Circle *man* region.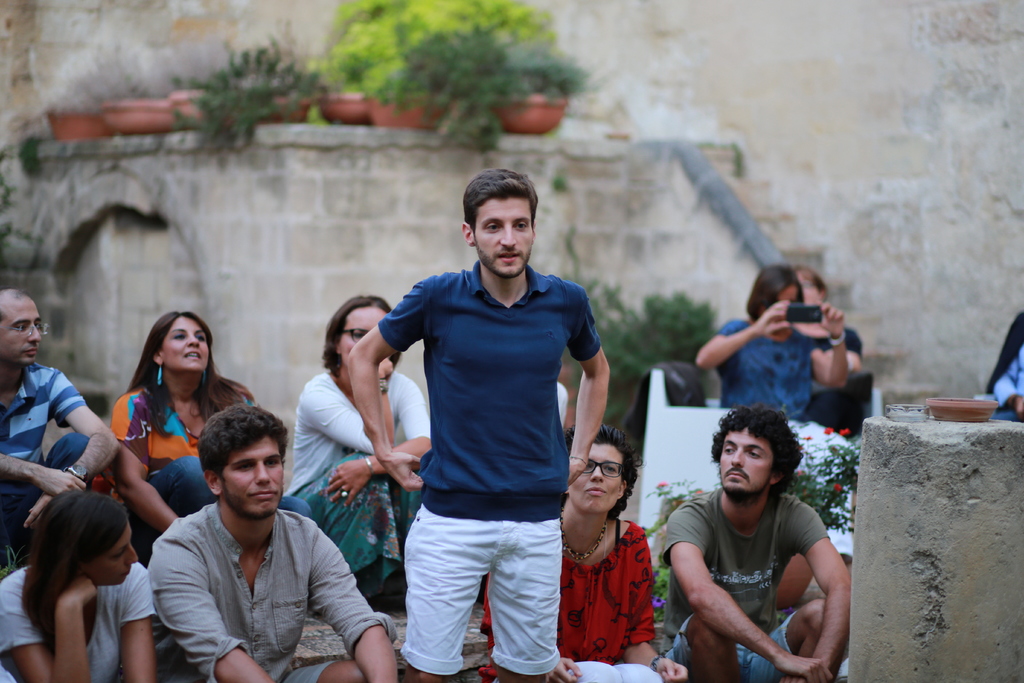
Region: bbox(656, 400, 847, 682).
